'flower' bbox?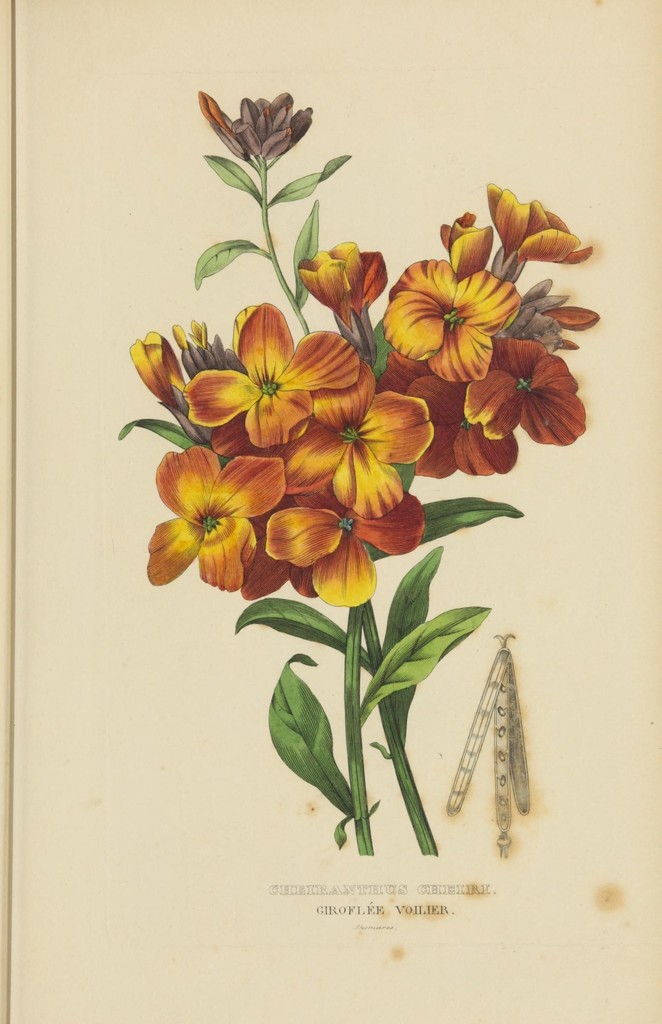
left=290, top=242, right=390, bottom=319
